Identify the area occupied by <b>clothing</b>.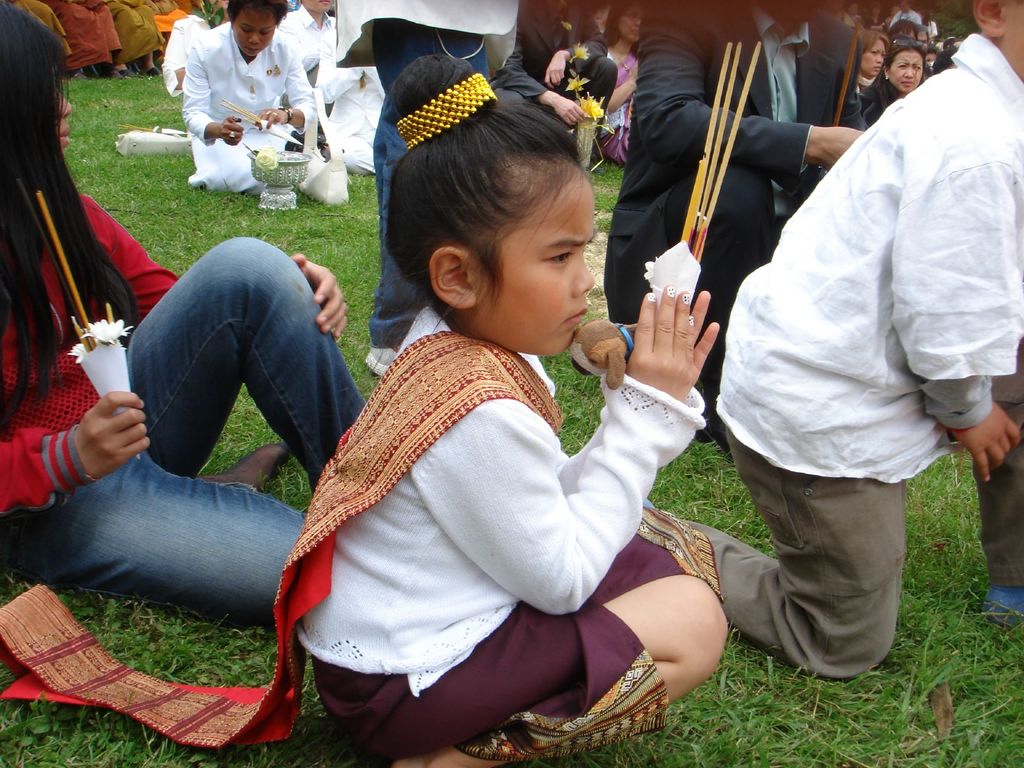
Area: 682:31:1023:680.
